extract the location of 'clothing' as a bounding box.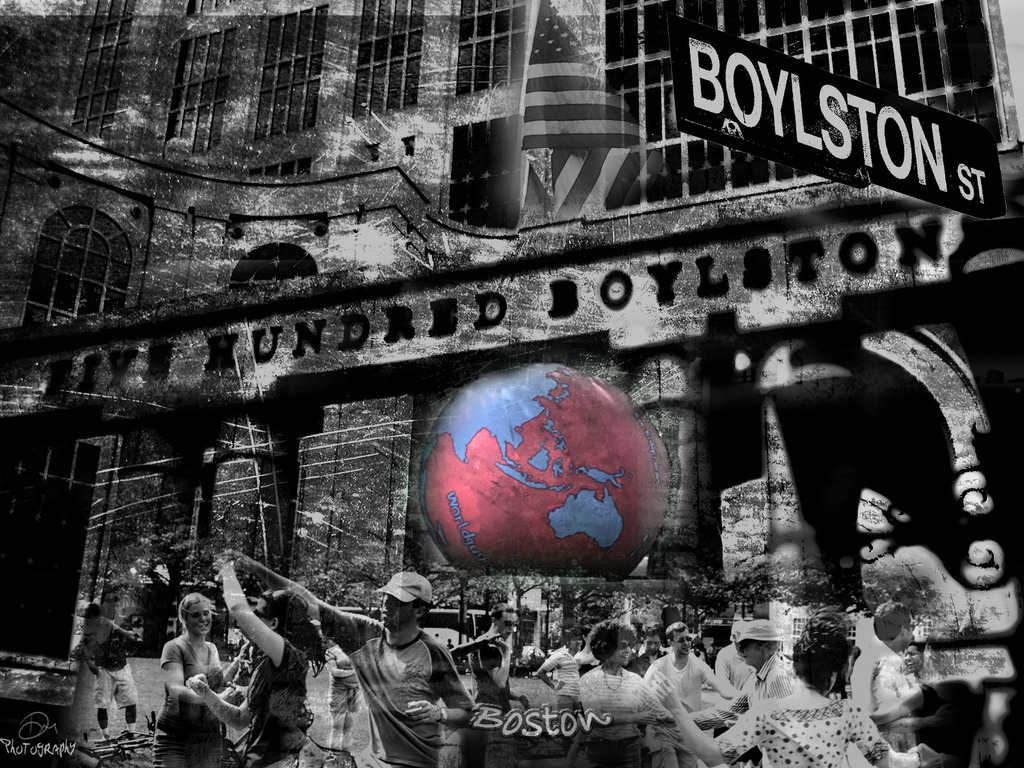
542, 653, 588, 763.
